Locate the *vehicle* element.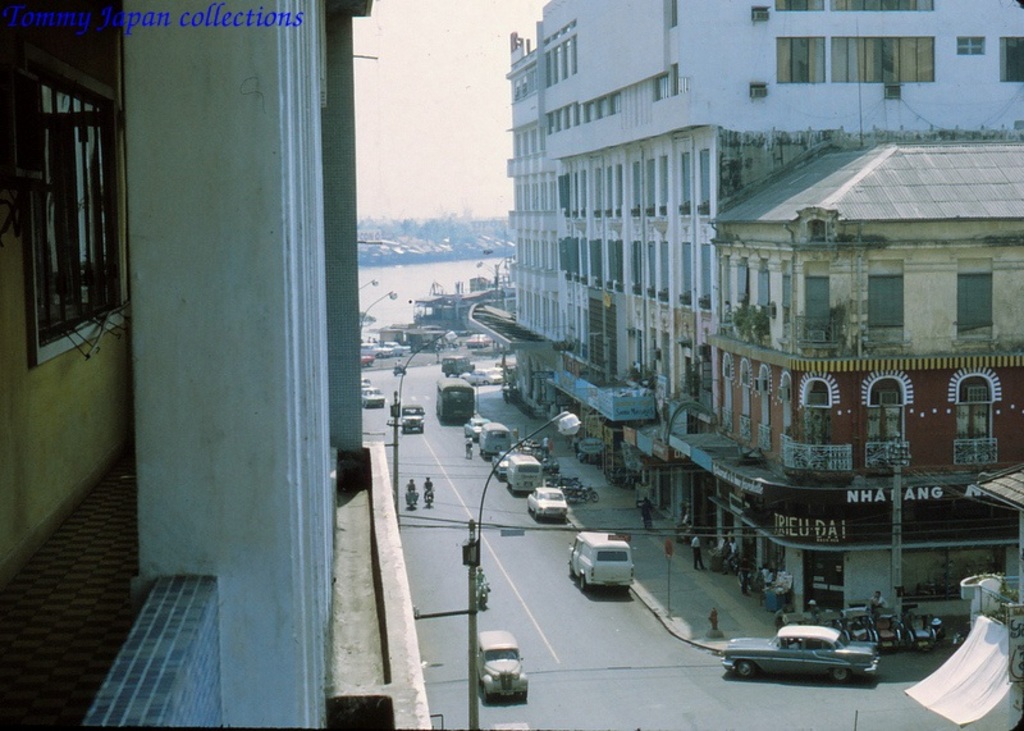
Element bbox: [x1=474, y1=629, x2=534, y2=709].
